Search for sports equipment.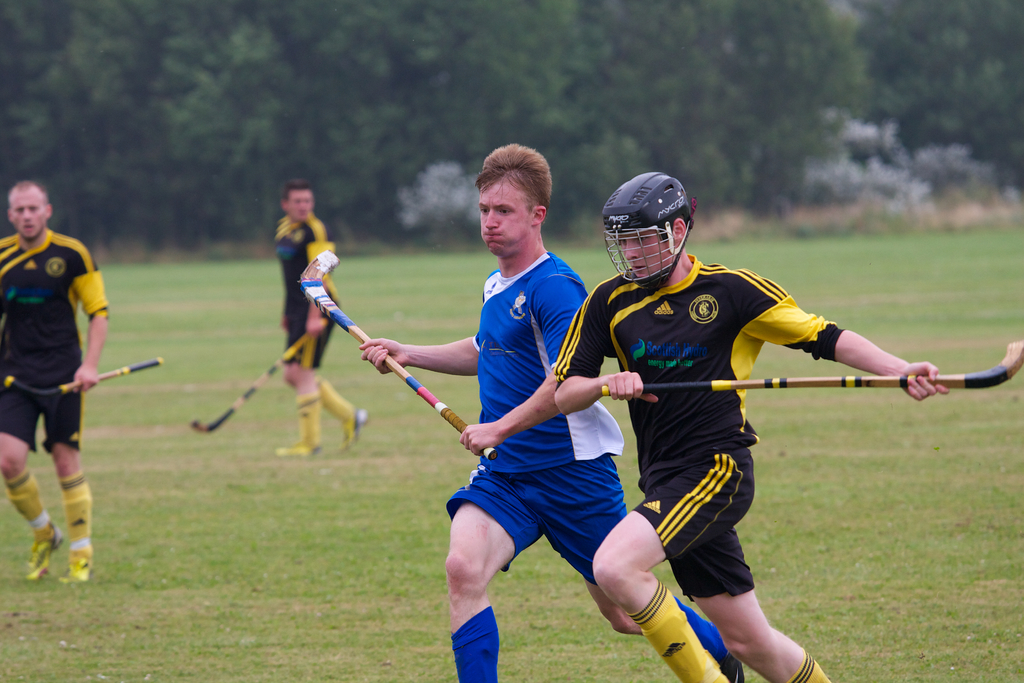
Found at {"left": 5, "top": 358, "right": 165, "bottom": 402}.
